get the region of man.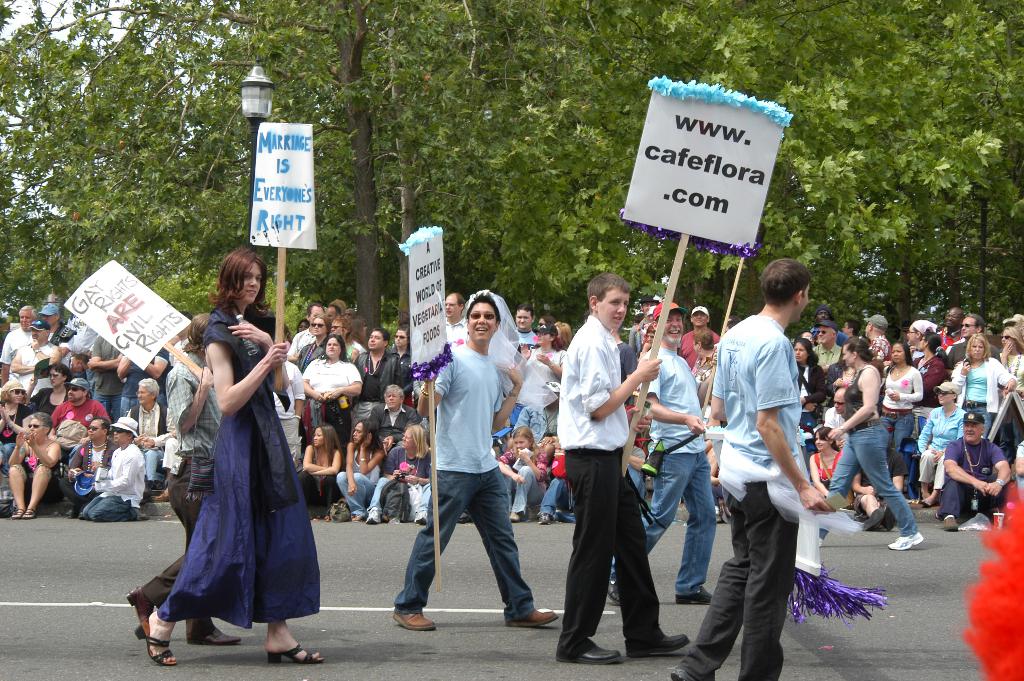
<bbox>557, 276, 702, 674</bbox>.
